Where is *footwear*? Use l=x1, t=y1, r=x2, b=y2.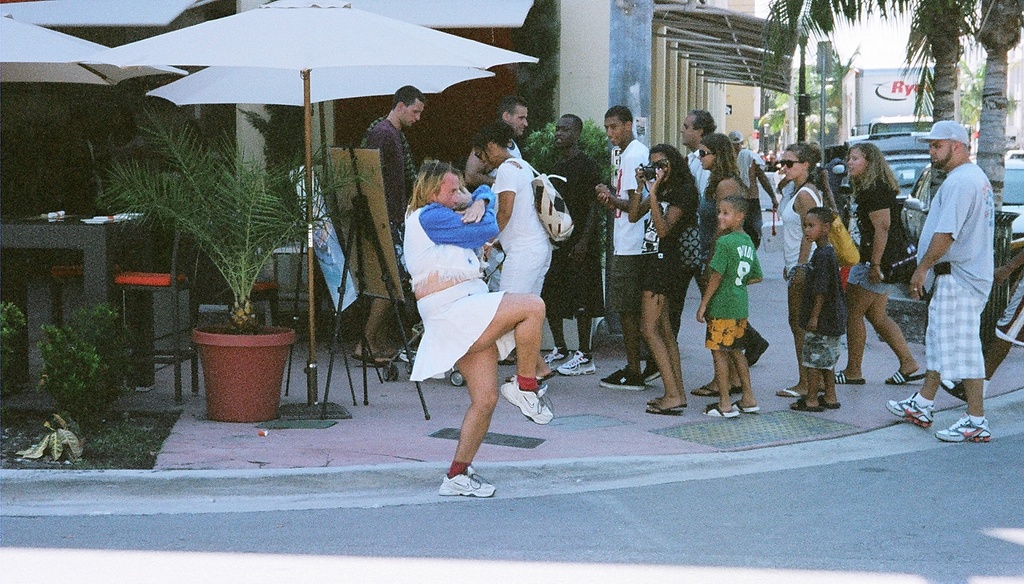
l=815, t=391, r=842, b=406.
